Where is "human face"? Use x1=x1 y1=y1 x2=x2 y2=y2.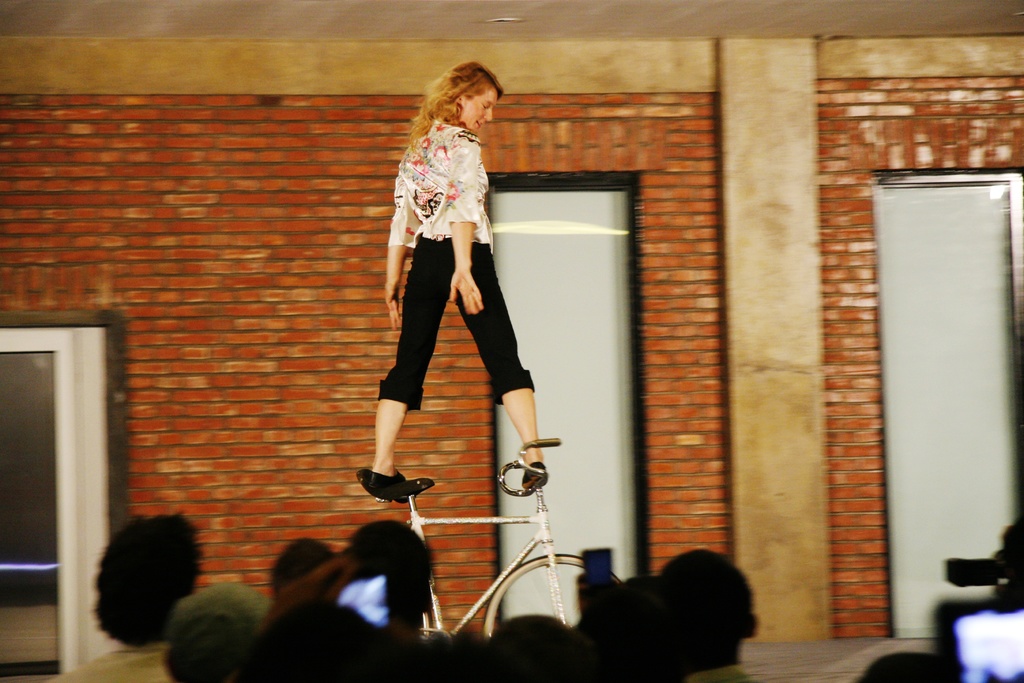
x1=340 y1=518 x2=440 y2=634.
